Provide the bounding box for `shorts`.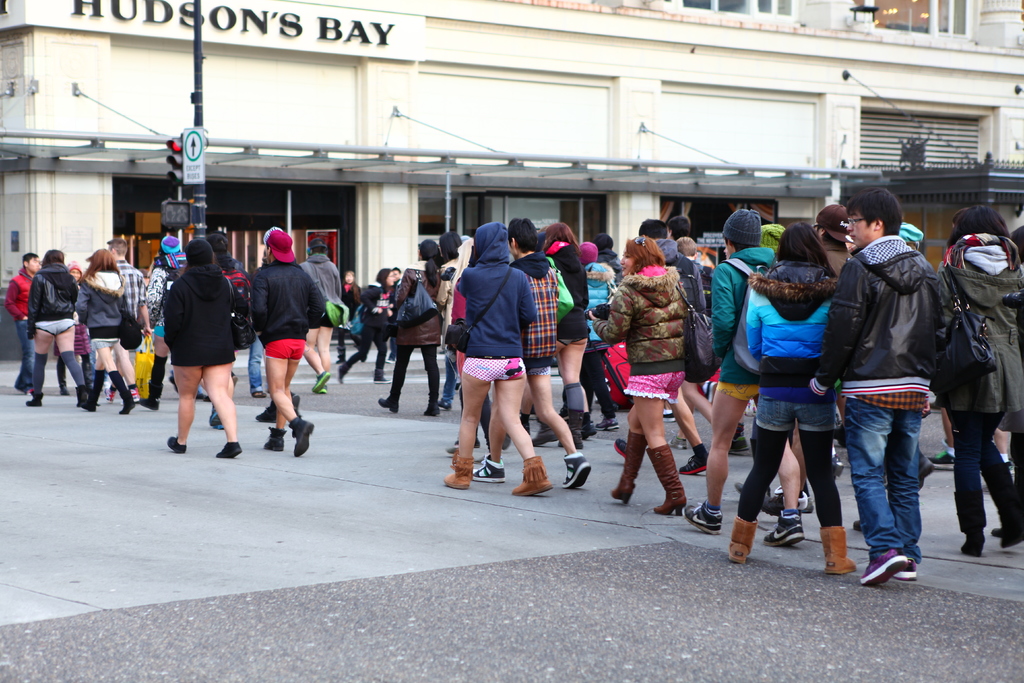
bbox(620, 370, 684, 400).
